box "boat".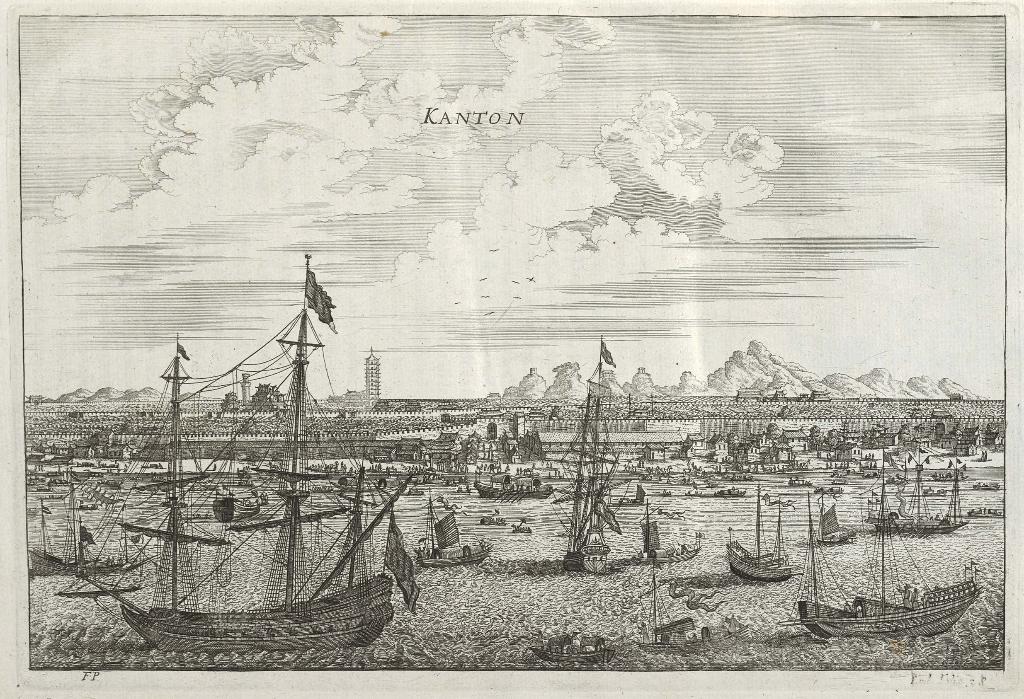
region(473, 478, 558, 503).
